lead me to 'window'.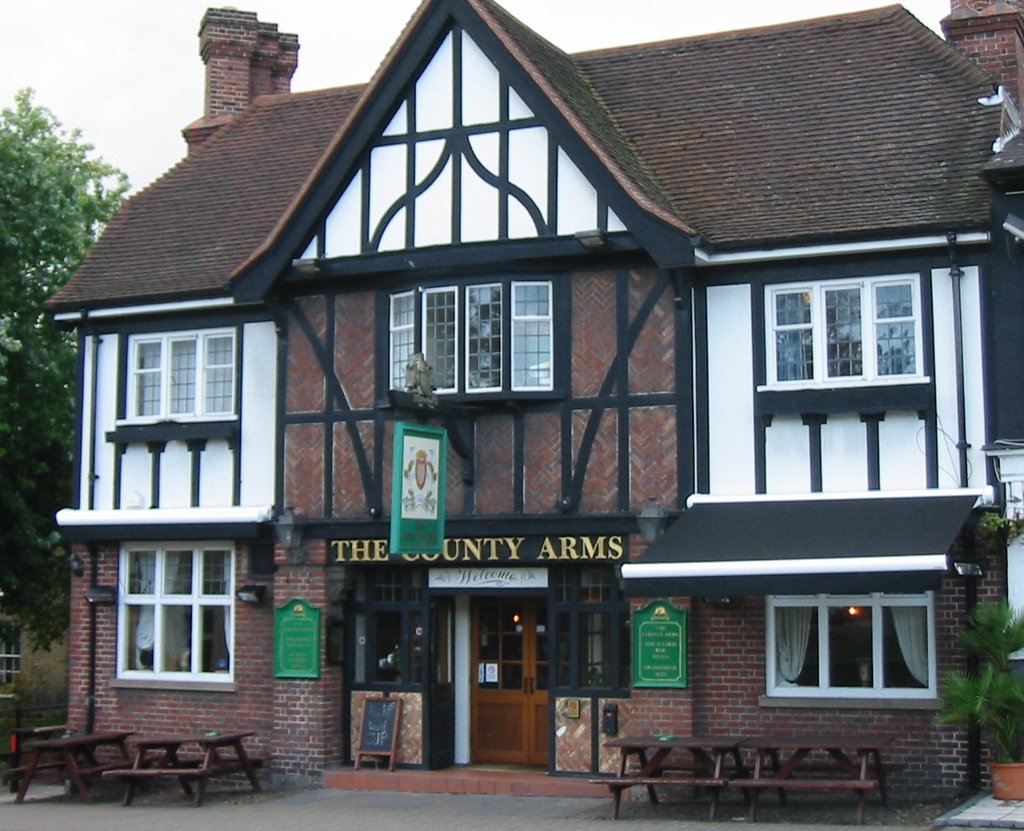
Lead to left=112, top=542, right=229, bottom=692.
